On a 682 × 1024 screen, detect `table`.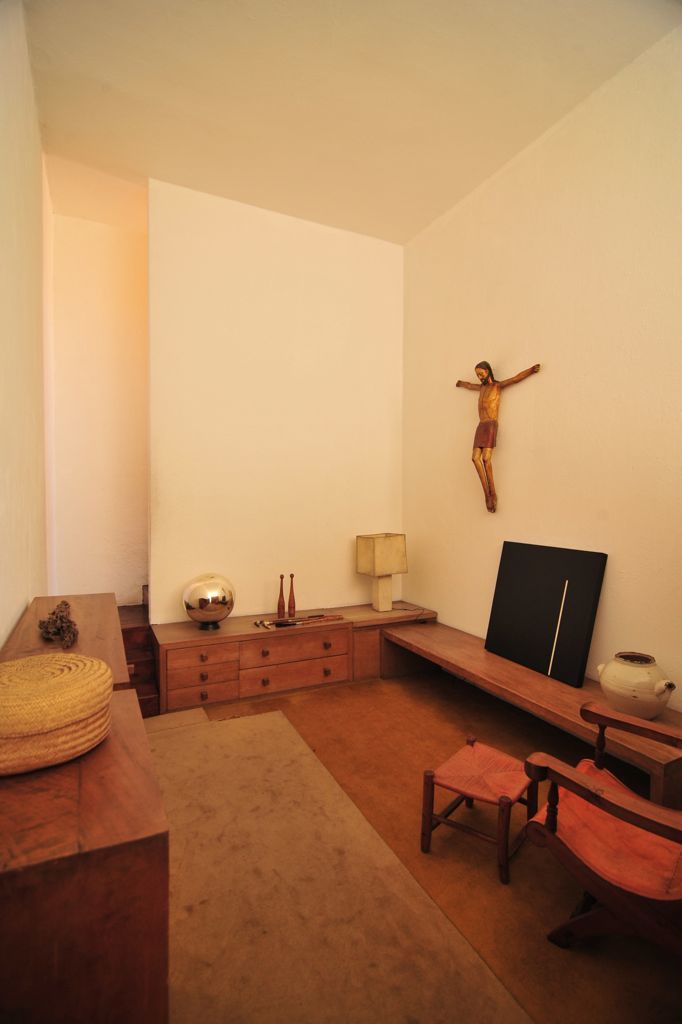
bbox(0, 589, 131, 689).
